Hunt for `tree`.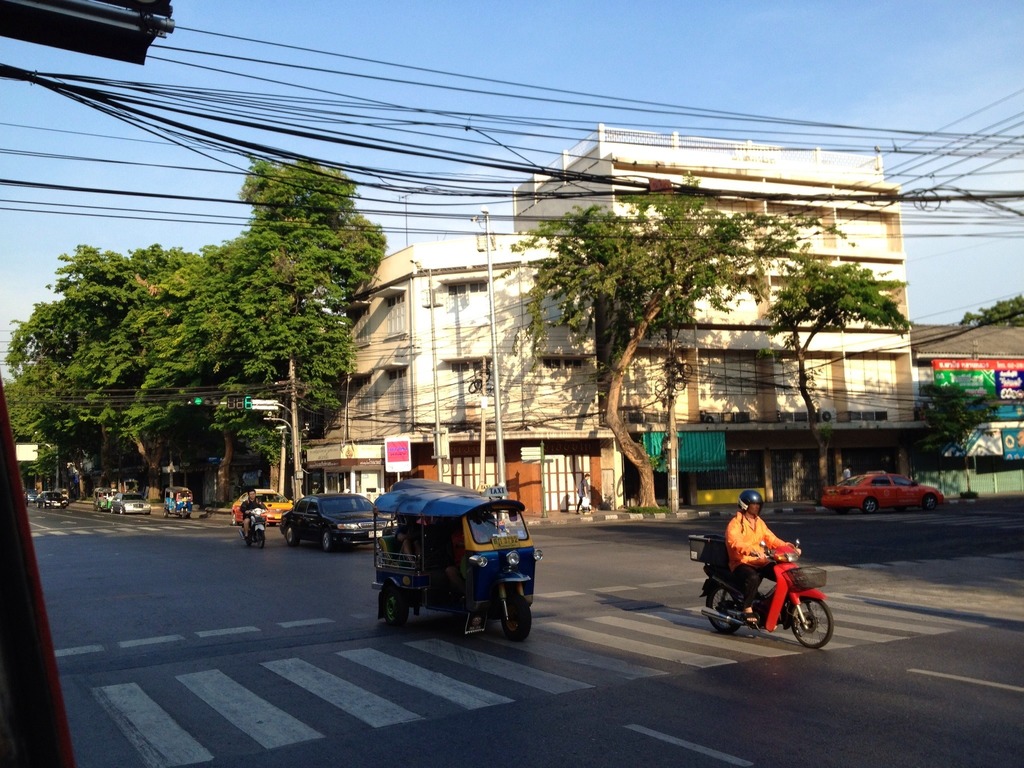
Hunted down at {"x1": 922, "y1": 387, "x2": 999, "y2": 497}.
